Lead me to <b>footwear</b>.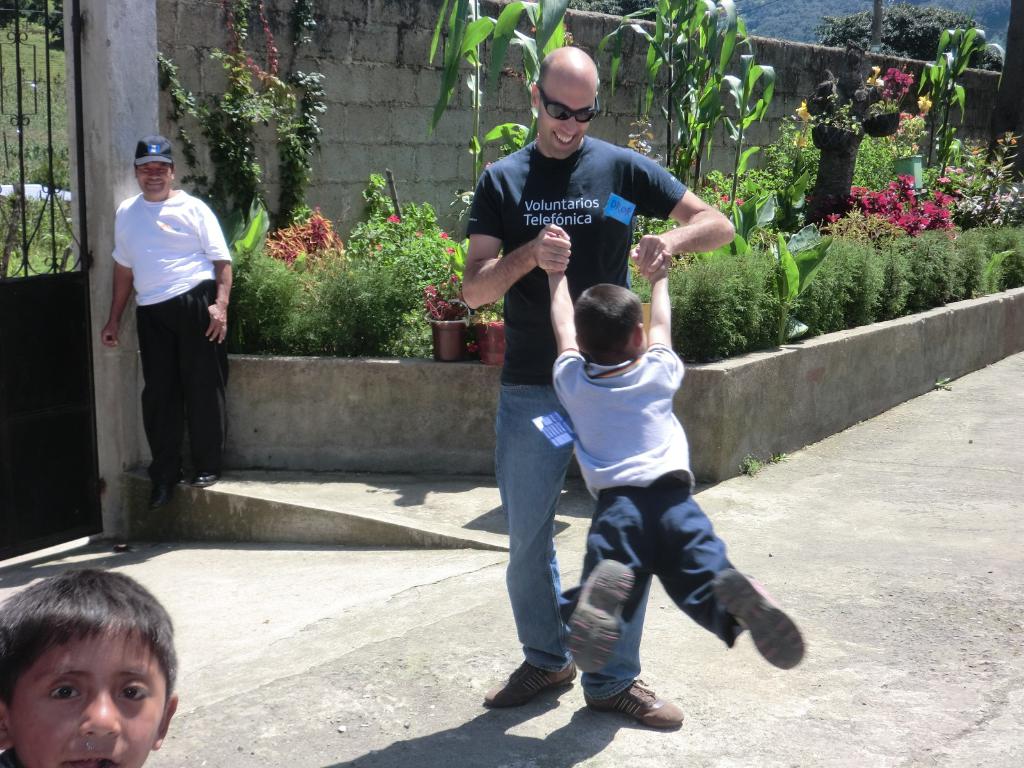
Lead to pyautogui.locateOnScreen(481, 662, 577, 705).
